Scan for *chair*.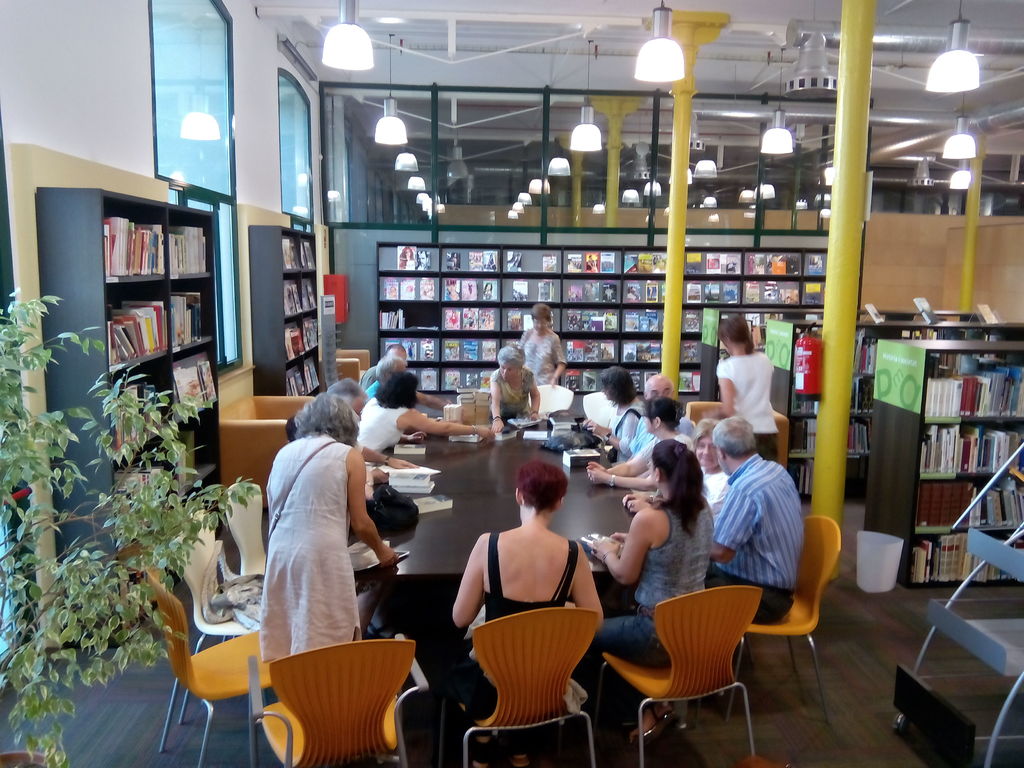
Scan result: [left=244, top=636, right=432, bottom=767].
